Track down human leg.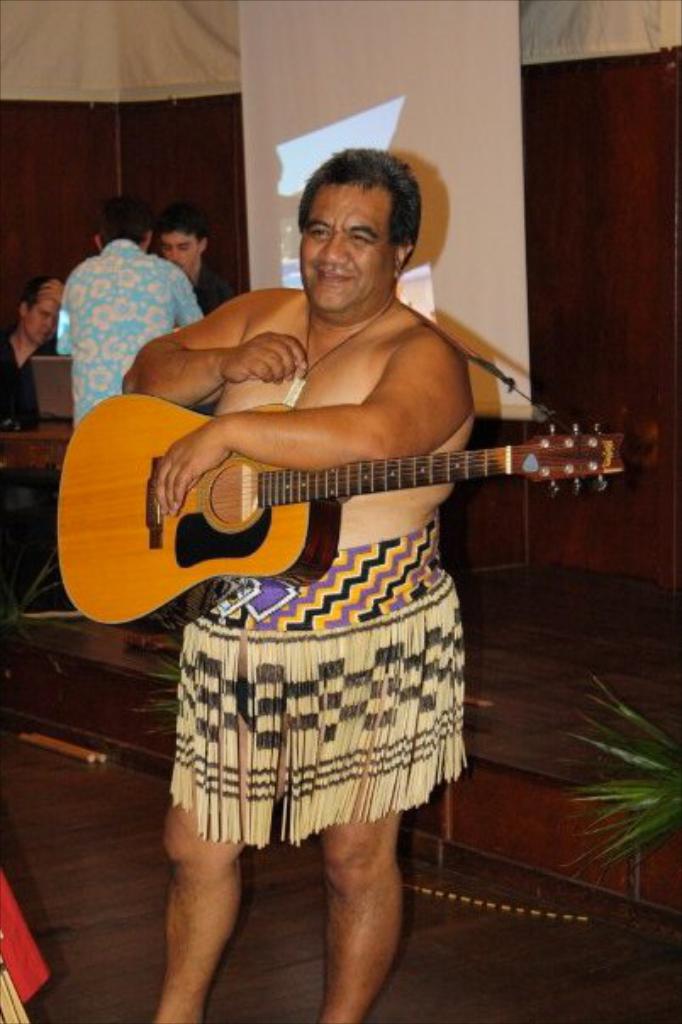
Tracked to 316 582 461 1019.
